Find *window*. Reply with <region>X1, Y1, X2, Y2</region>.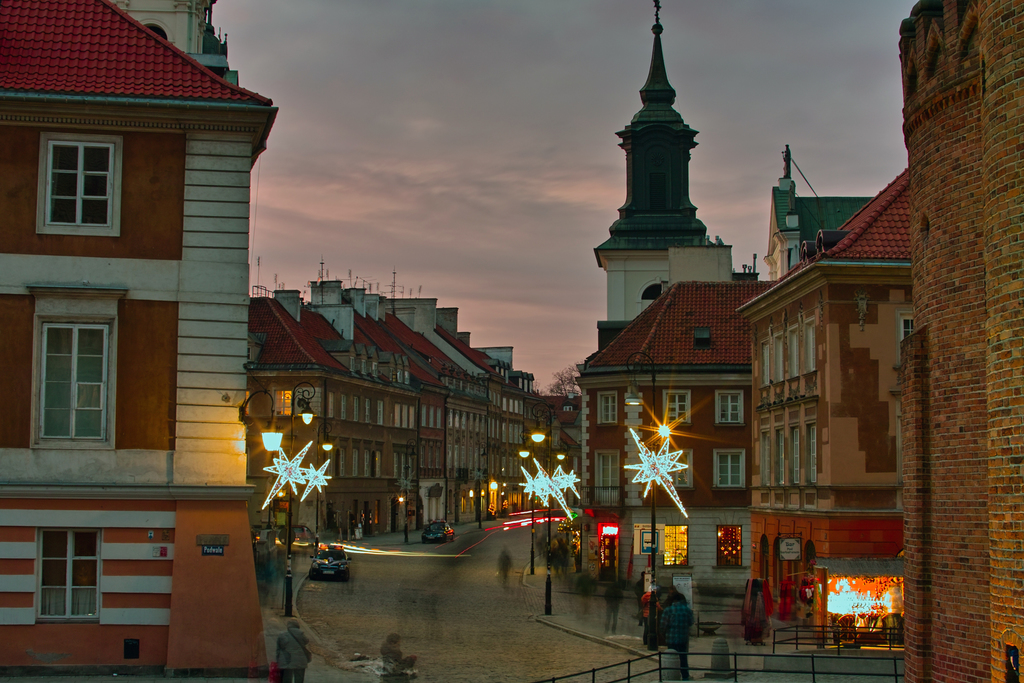
<region>763, 434, 772, 488</region>.
